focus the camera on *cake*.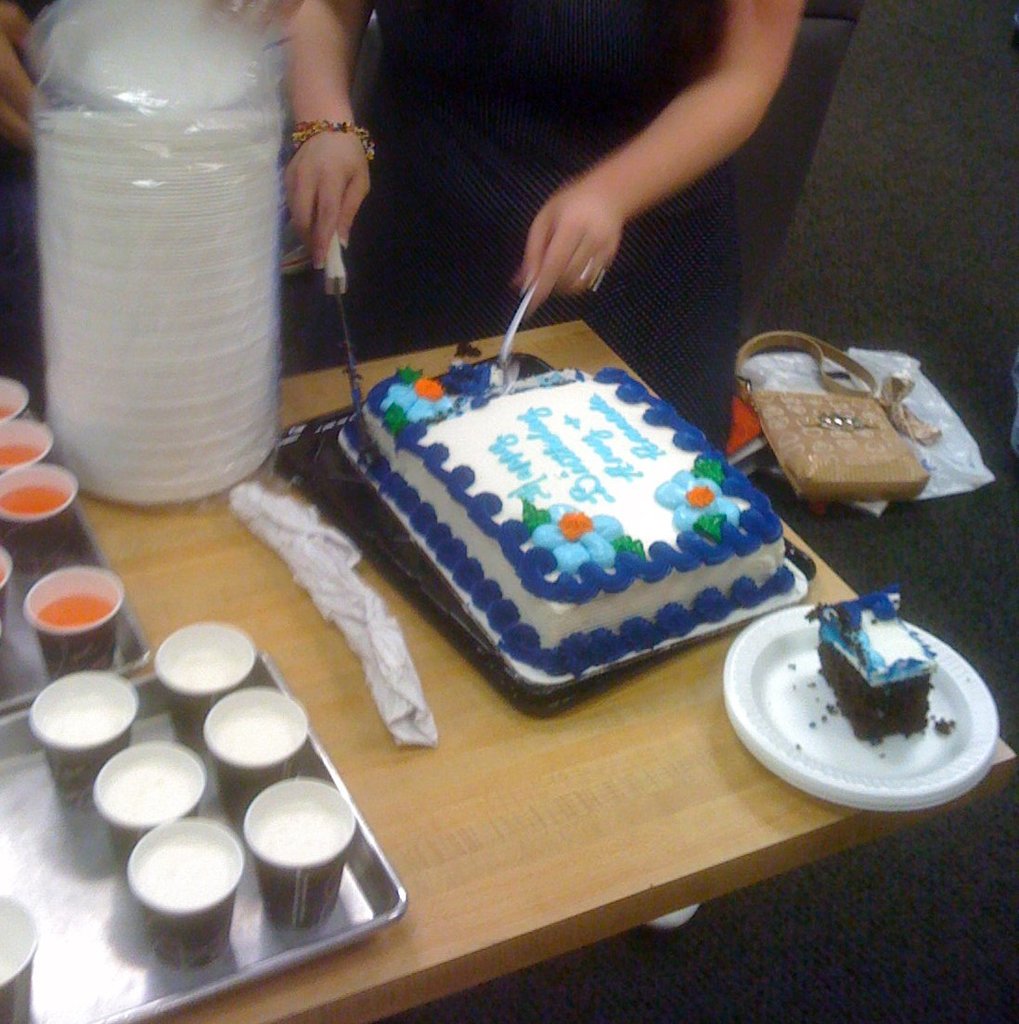
Focus region: (left=339, top=357, right=802, bottom=688).
